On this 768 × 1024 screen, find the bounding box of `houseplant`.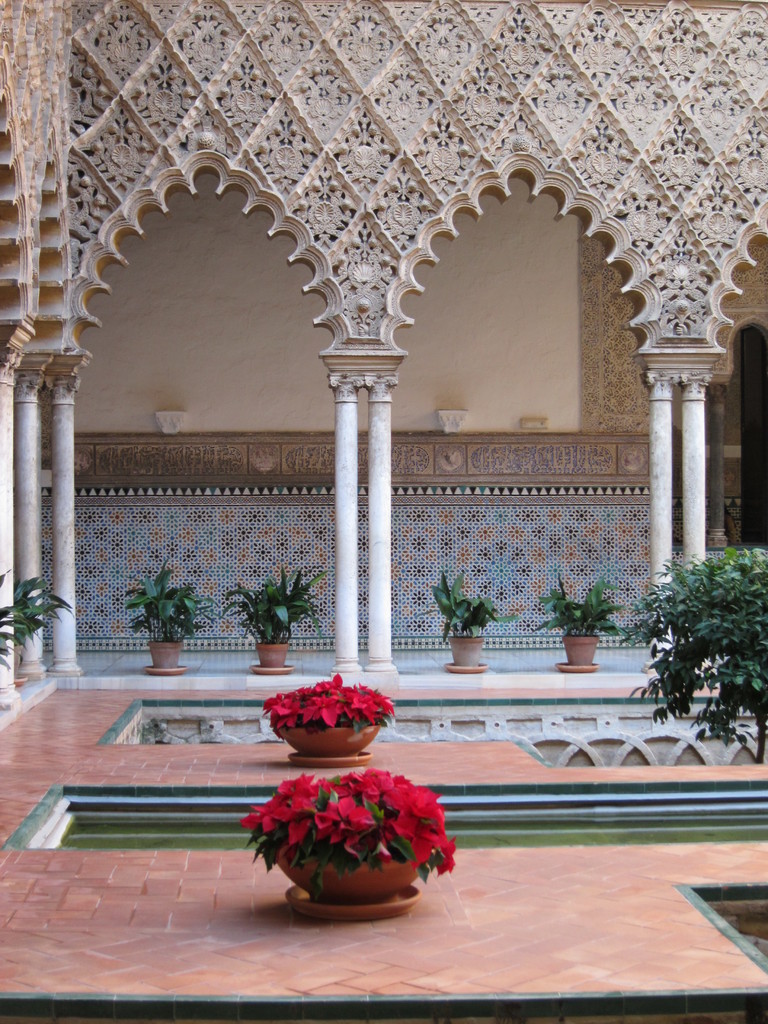
Bounding box: 219,560,324,678.
